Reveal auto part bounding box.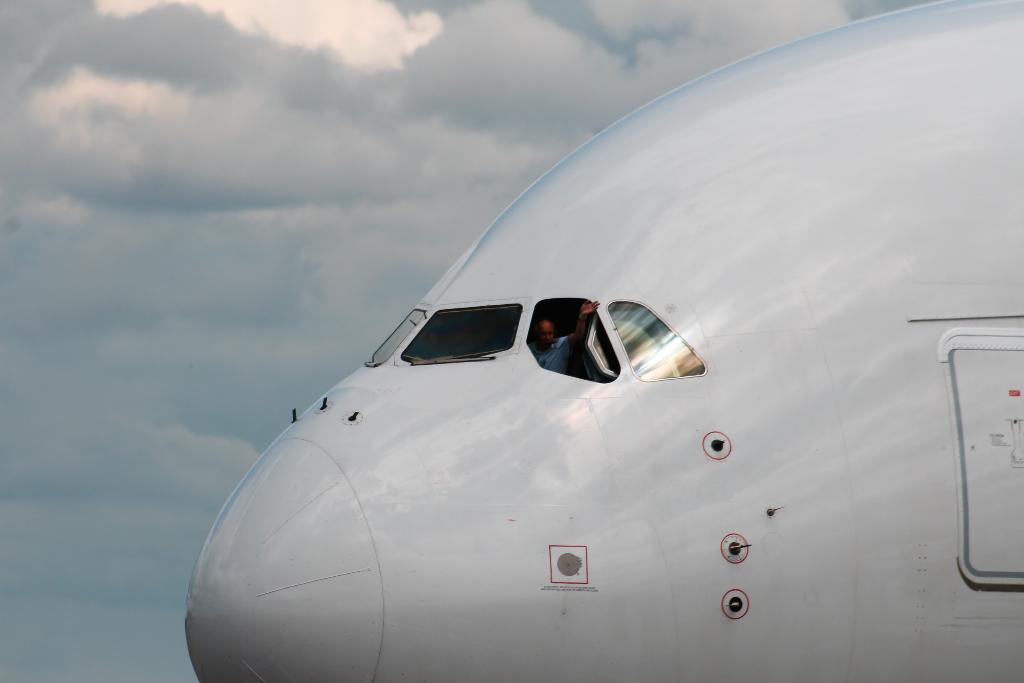
Revealed: [183, 0, 1023, 682].
